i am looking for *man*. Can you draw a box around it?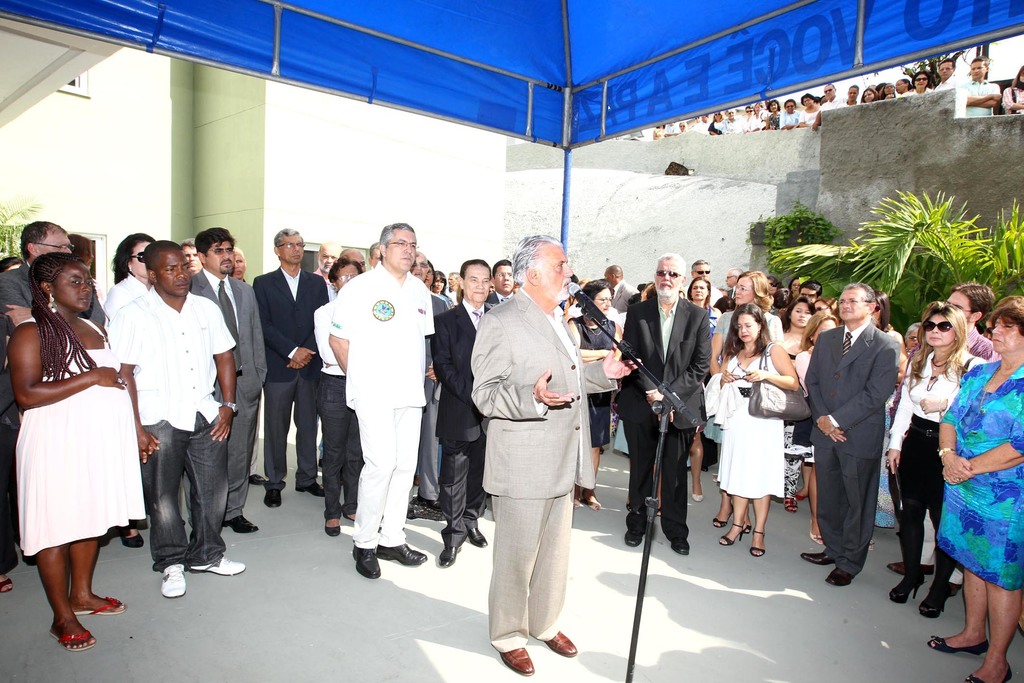
Sure, the bounding box is bbox(662, 120, 680, 135).
